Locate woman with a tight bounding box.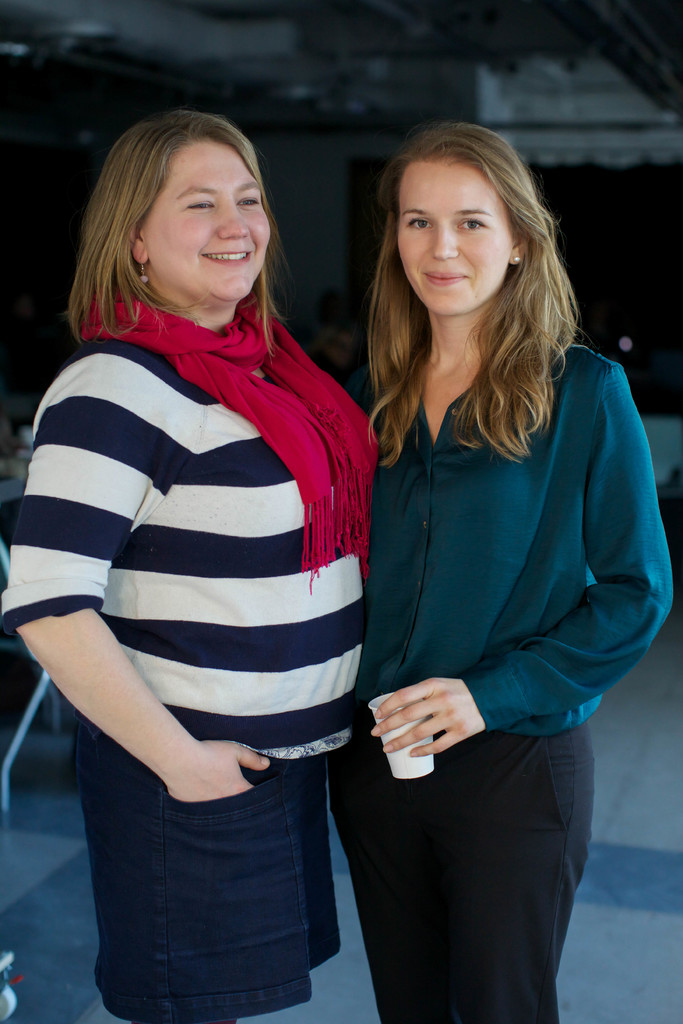
left=322, top=118, right=674, bottom=1023.
